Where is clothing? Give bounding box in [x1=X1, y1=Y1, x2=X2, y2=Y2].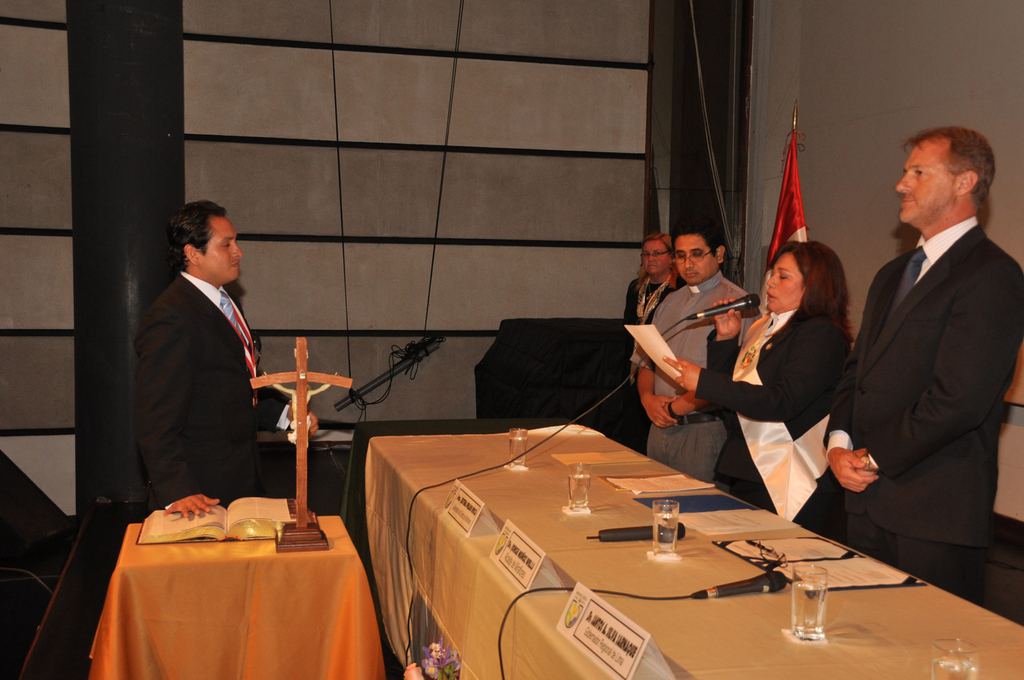
[x1=134, y1=216, x2=276, y2=537].
